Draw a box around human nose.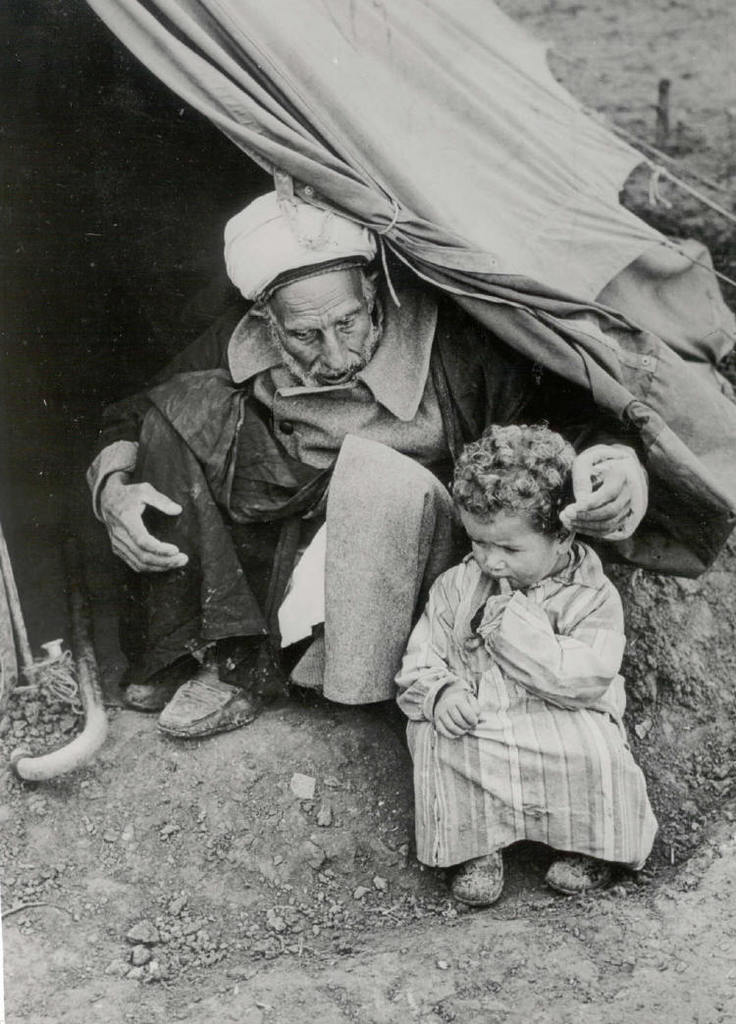
(482,547,507,567).
